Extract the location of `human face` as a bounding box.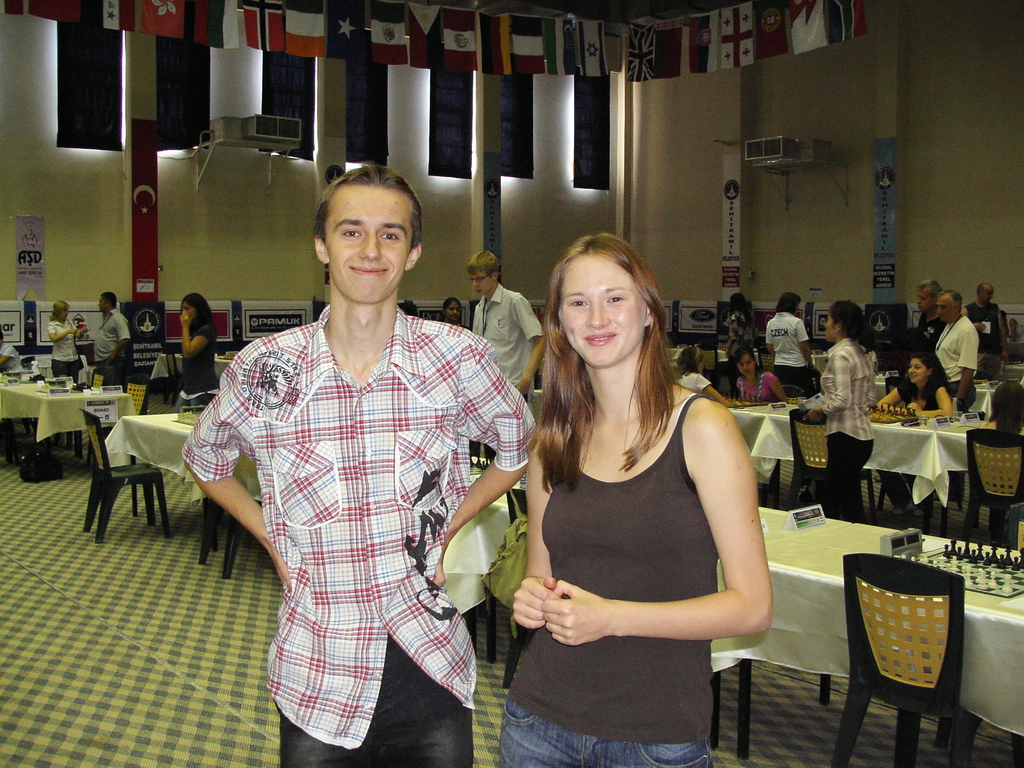
x1=938, y1=295, x2=954, y2=321.
